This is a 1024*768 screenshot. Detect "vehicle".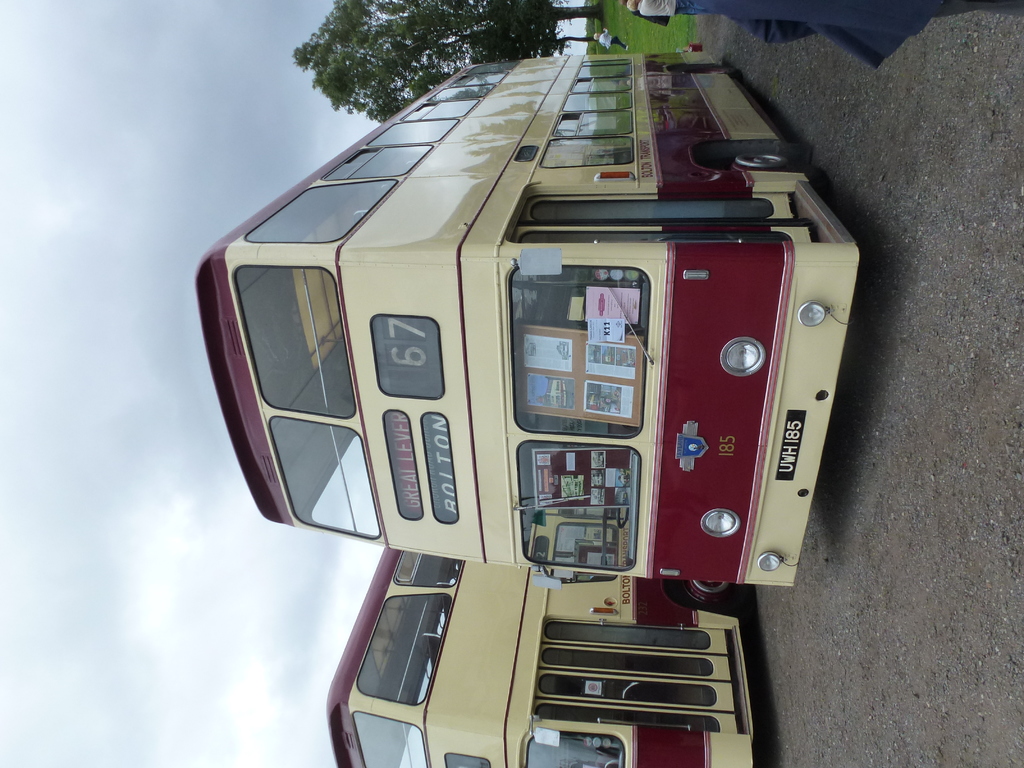
195 45 861 584.
